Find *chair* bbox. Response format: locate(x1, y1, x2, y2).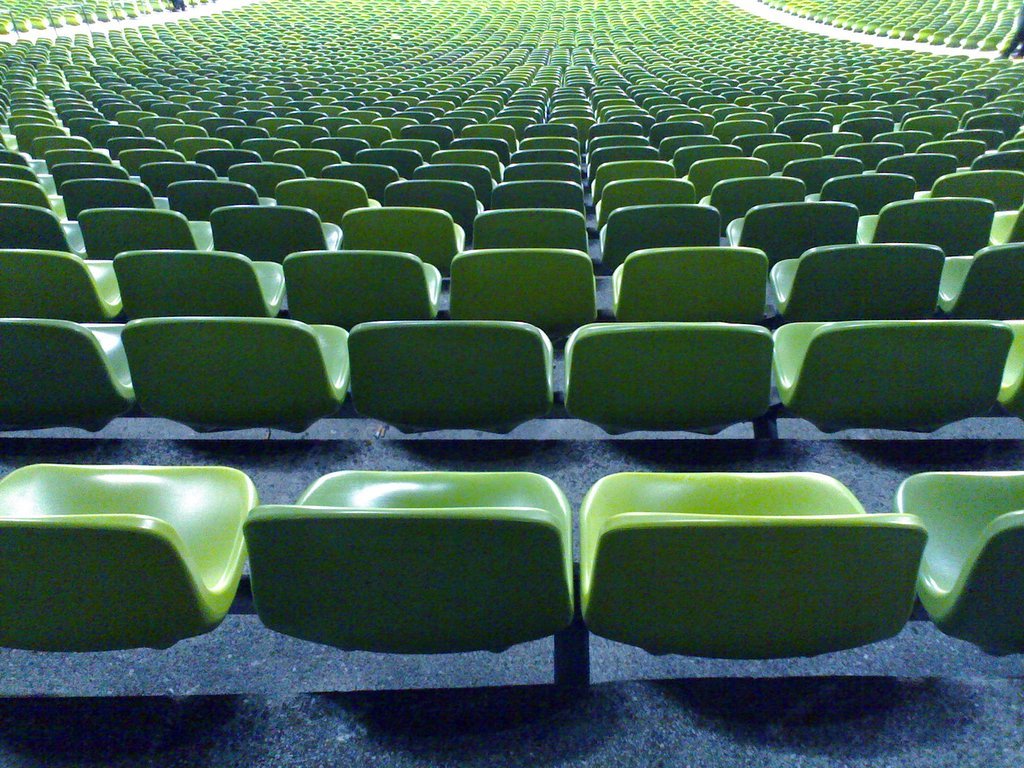
locate(105, 136, 168, 156).
